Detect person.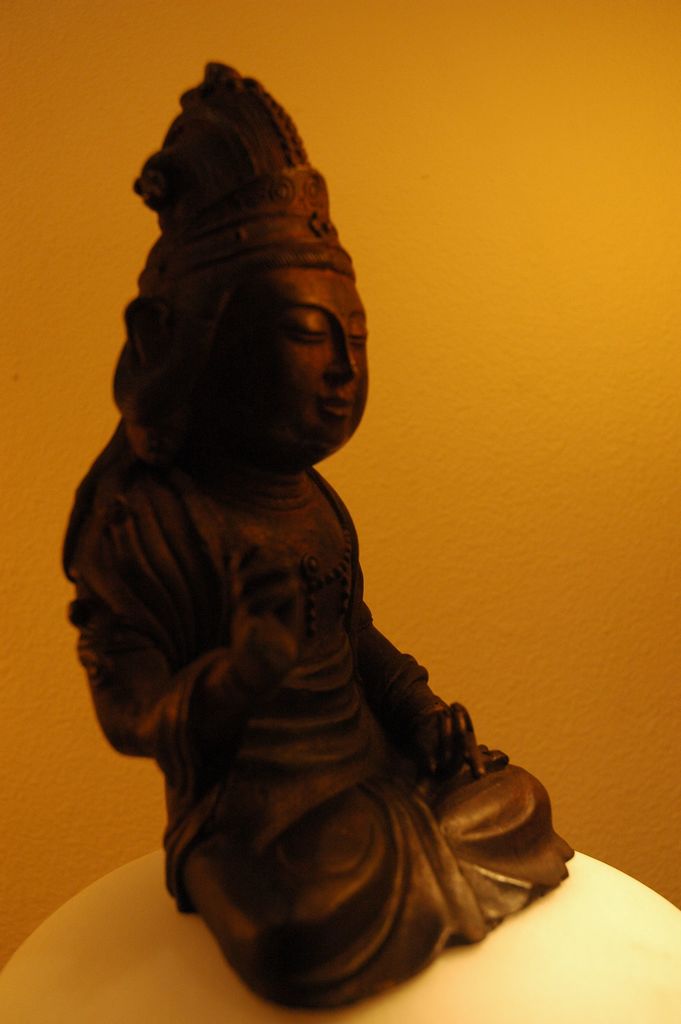
Detected at region(32, 119, 570, 1014).
